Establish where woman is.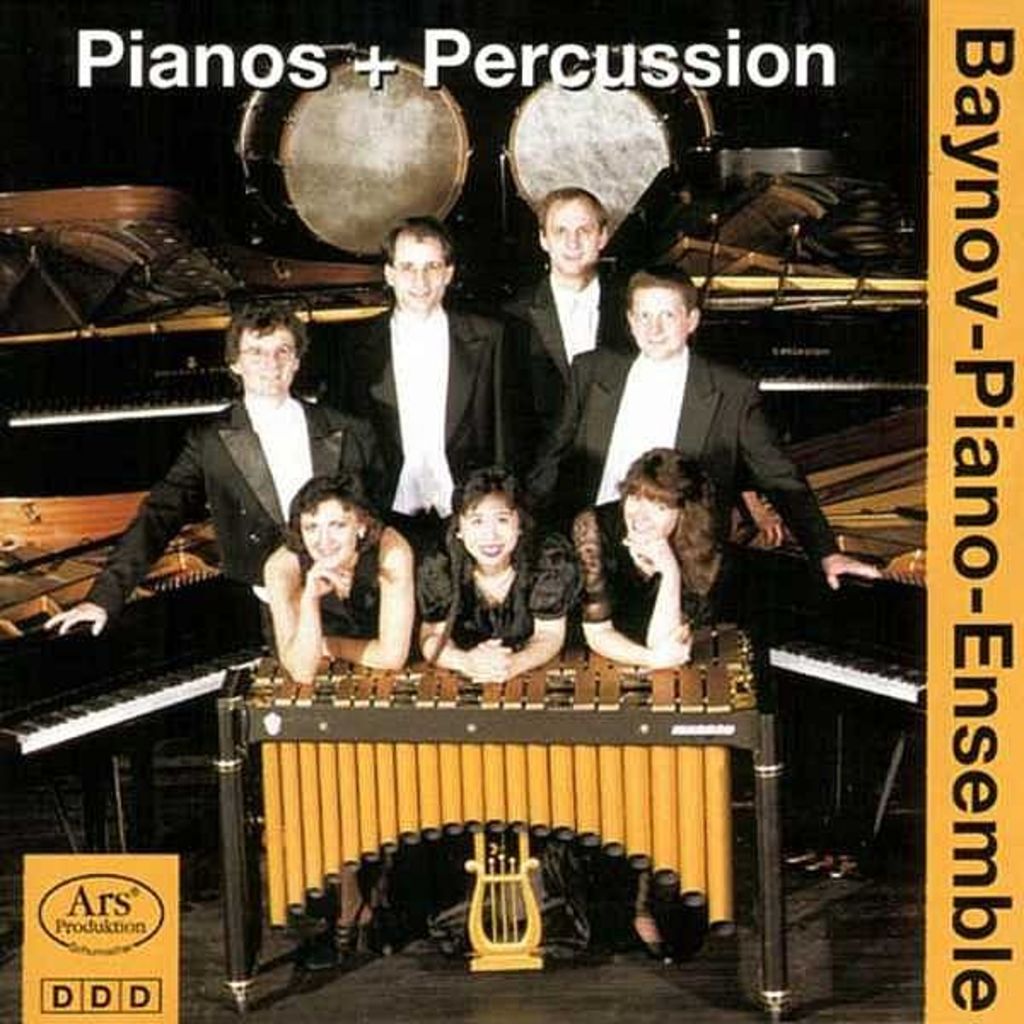
Established at <bbox>570, 440, 737, 968</bbox>.
